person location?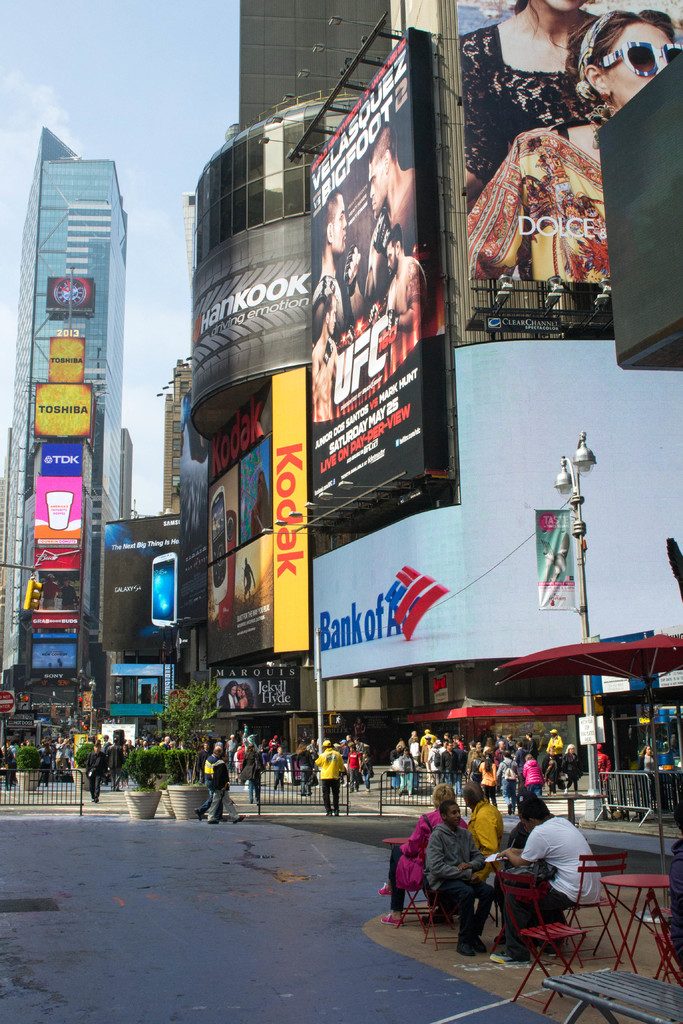
crop(385, 227, 425, 328)
